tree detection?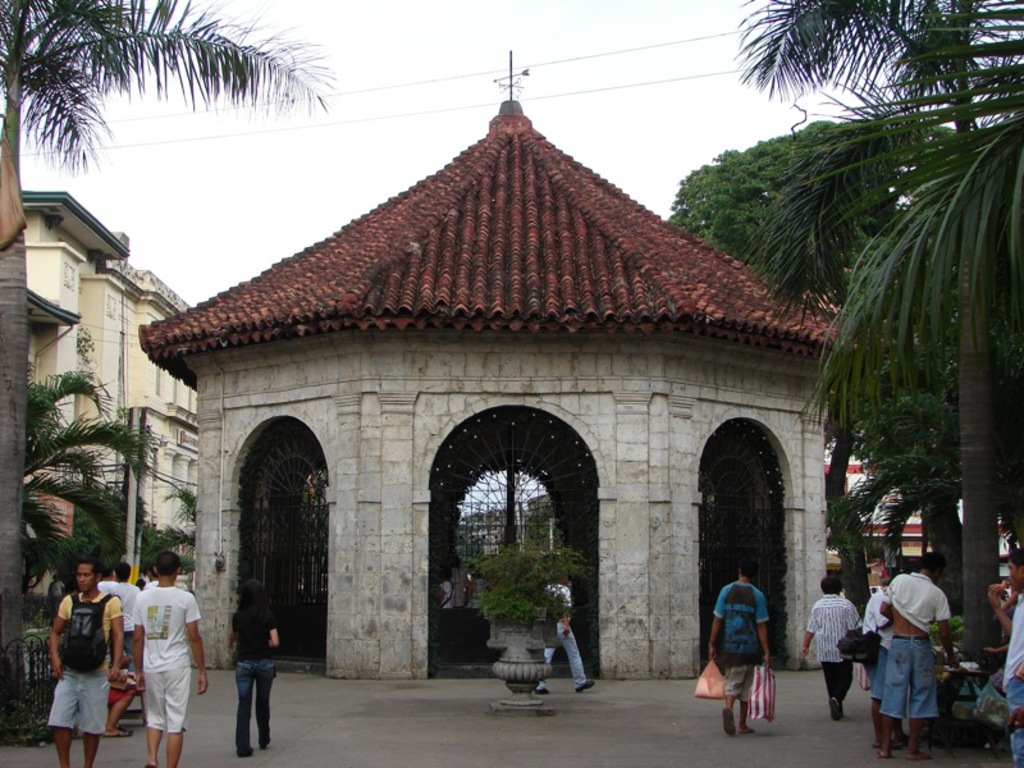
x1=662 y1=114 x2=1023 y2=614
